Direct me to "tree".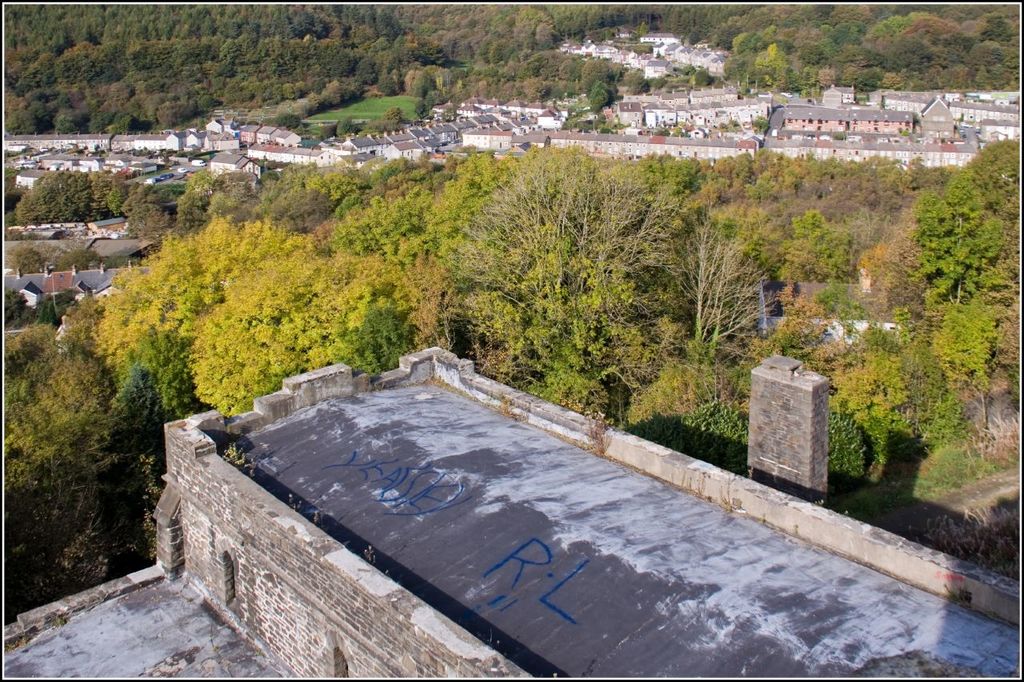
Direction: crop(158, 102, 190, 127).
